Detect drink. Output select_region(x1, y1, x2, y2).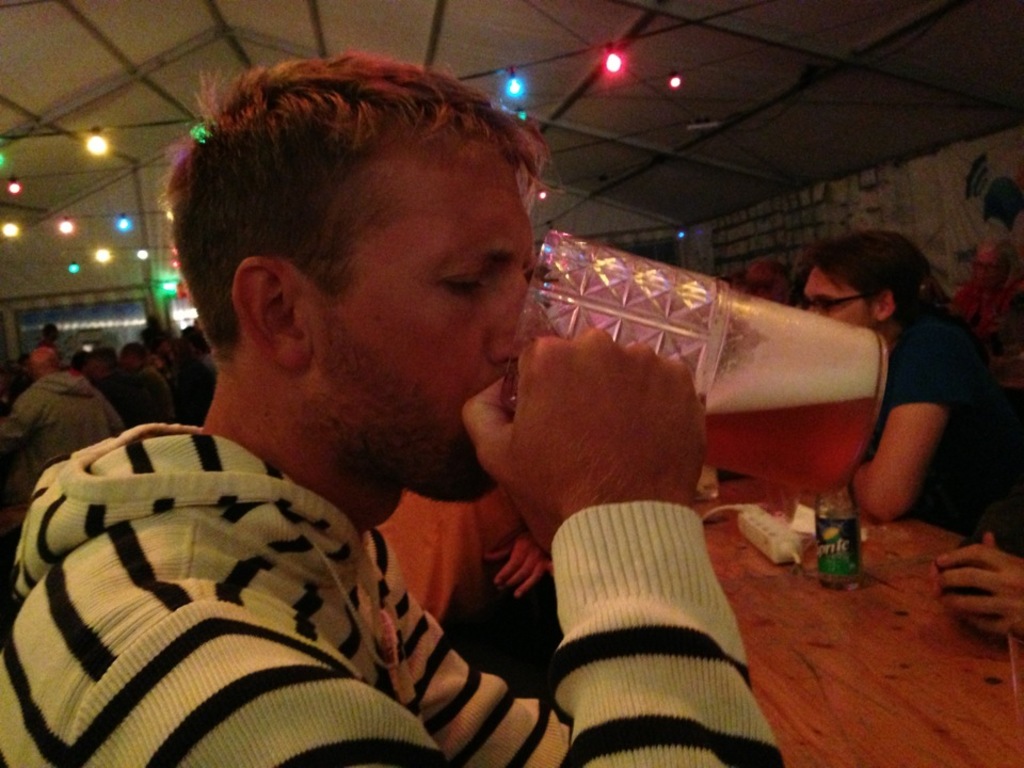
select_region(703, 295, 885, 417).
